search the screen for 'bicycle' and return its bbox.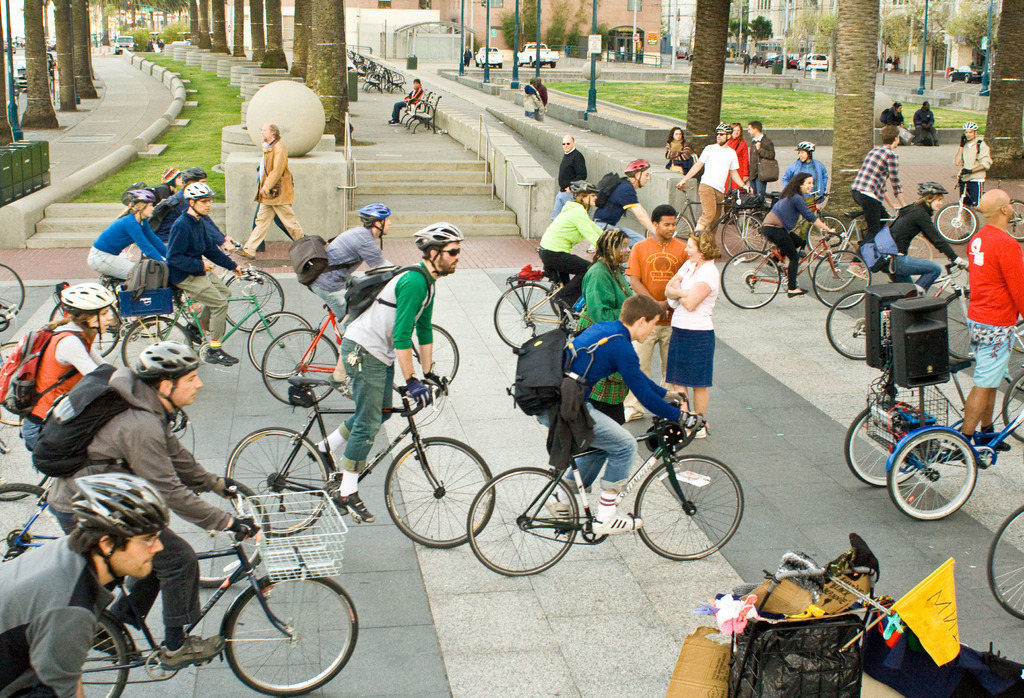
Found: rect(250, 293, 464, 407).
